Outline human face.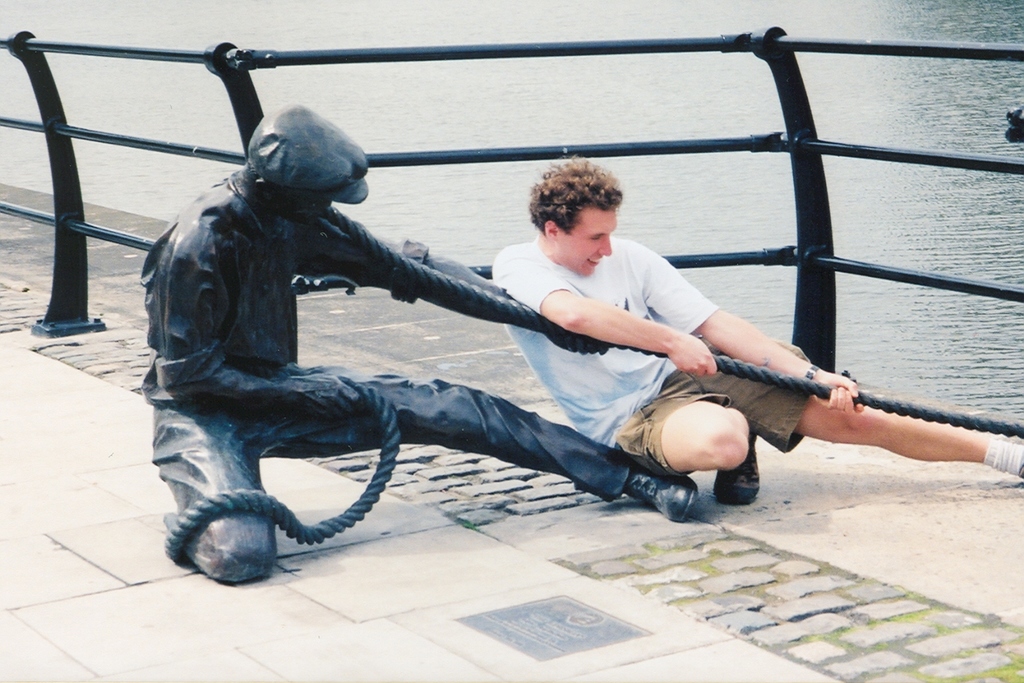
Outline: (559, 202, 620, 277).
